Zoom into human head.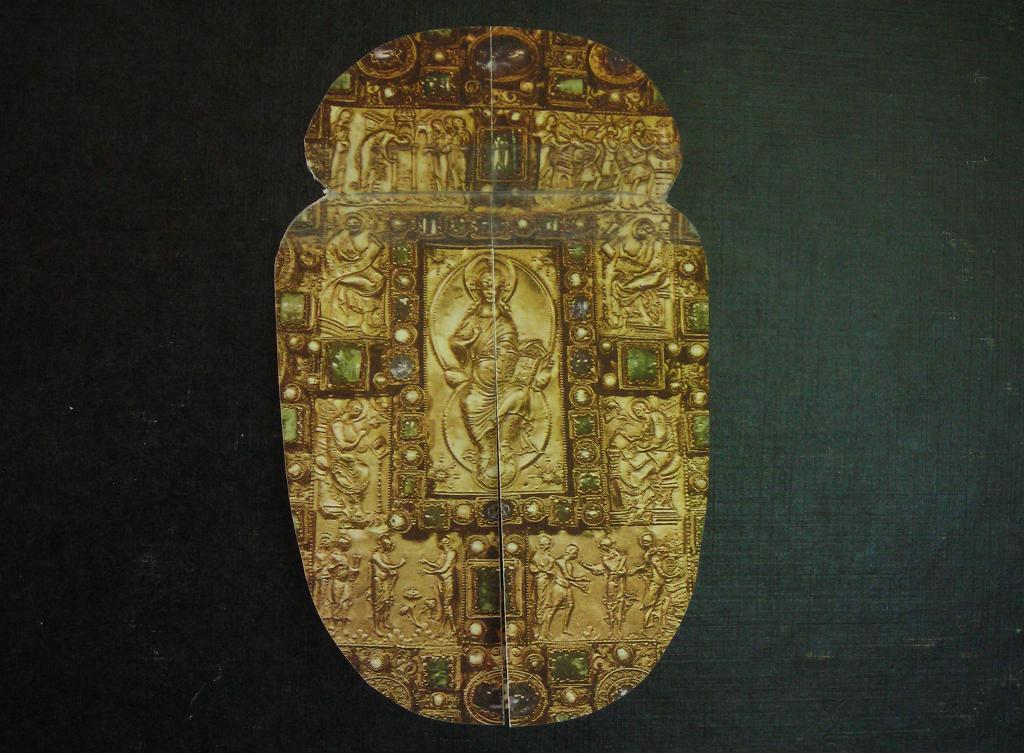
Zoom target: {"x1": 634, "y1": 220, "x2": 654, "y2": 236}.
